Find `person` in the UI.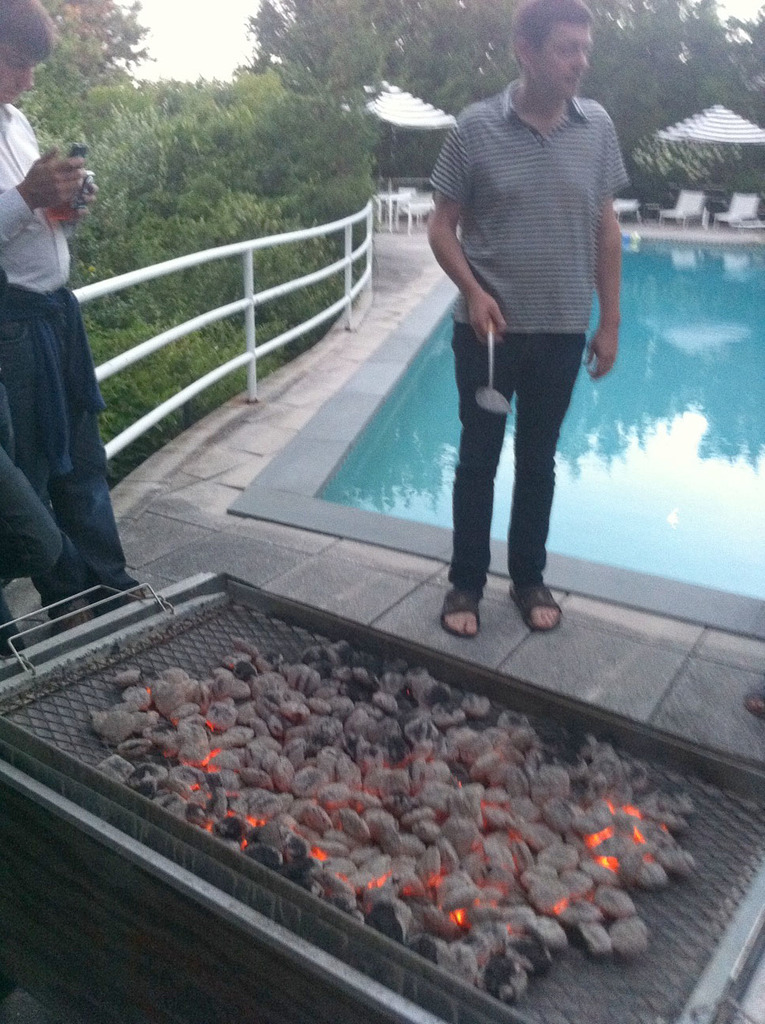
UI element at select_region(0, 448, 65, 661).
